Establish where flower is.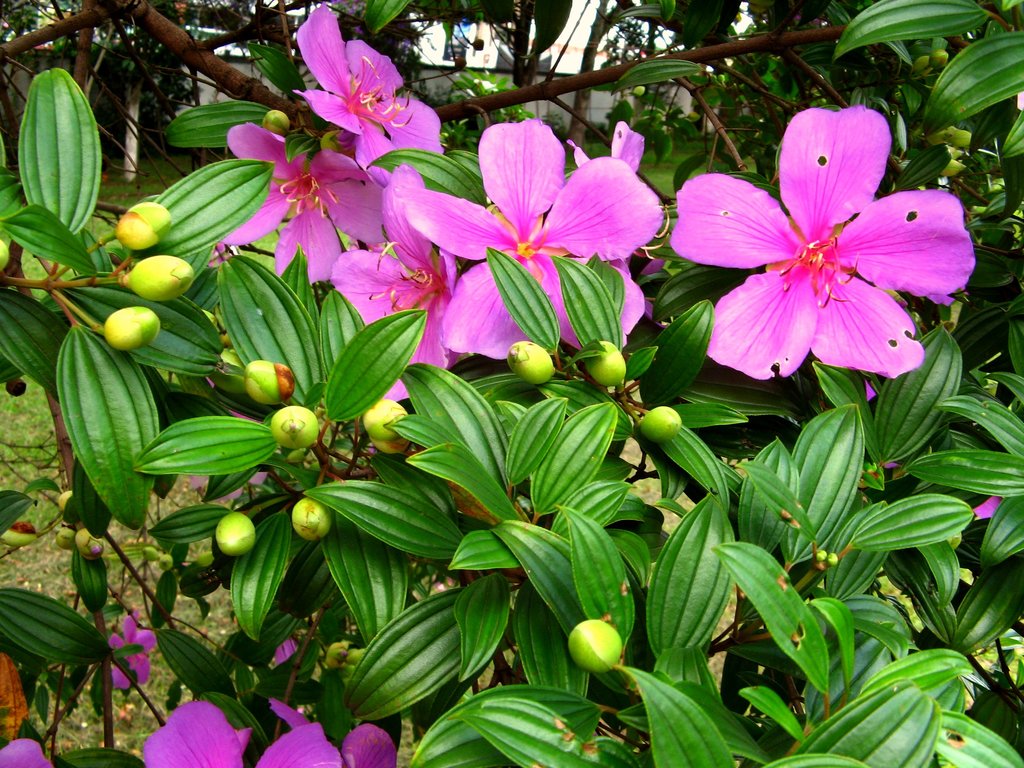
Established at <bbox>148, 699, 250, 767</bbox>.
